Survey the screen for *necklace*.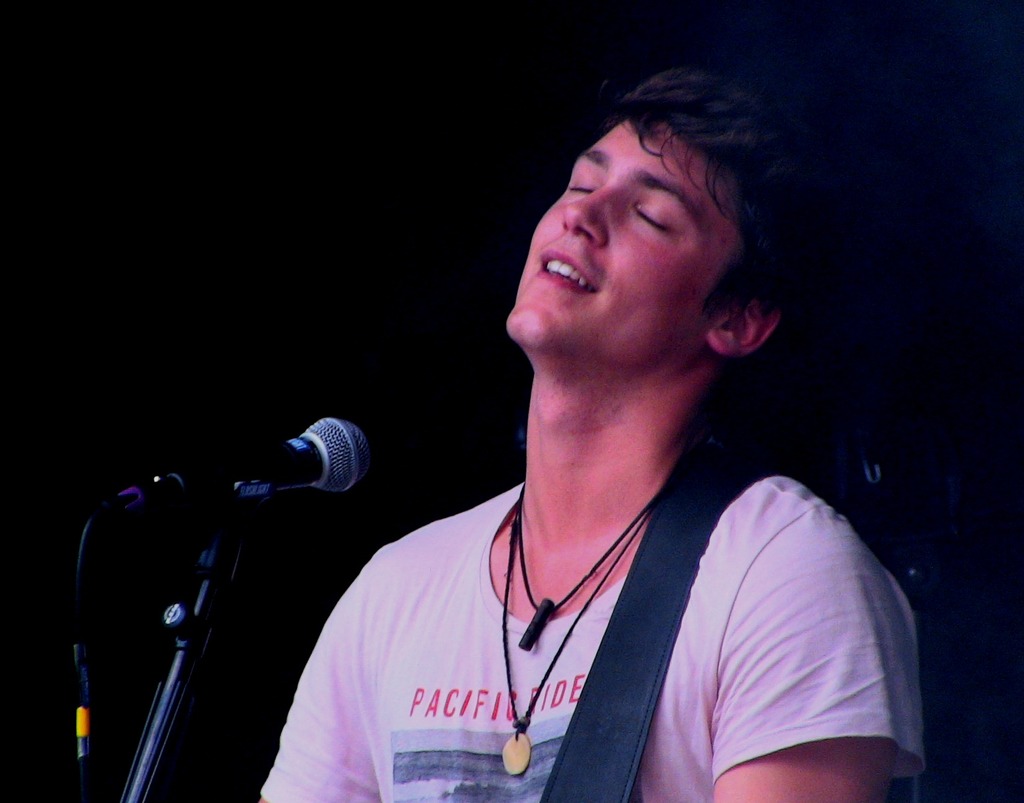
Survey found: [x1=499, y1=481, x2=657, y2=774].
